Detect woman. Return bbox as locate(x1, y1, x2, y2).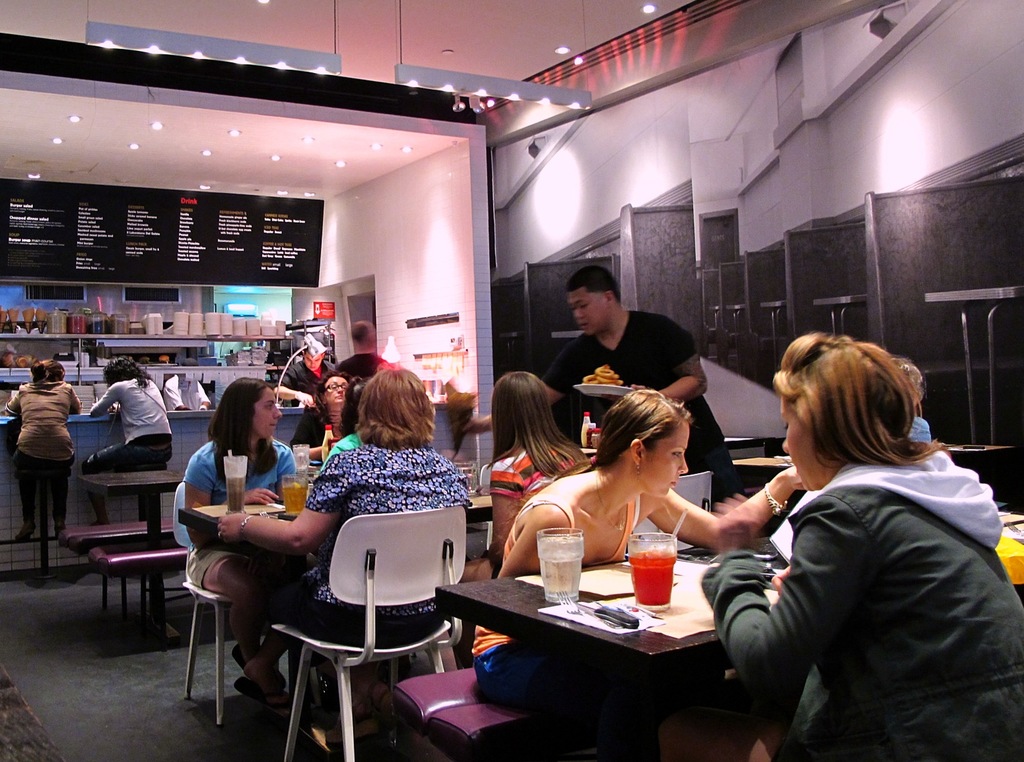
locate(892, 359, 933, 442).
